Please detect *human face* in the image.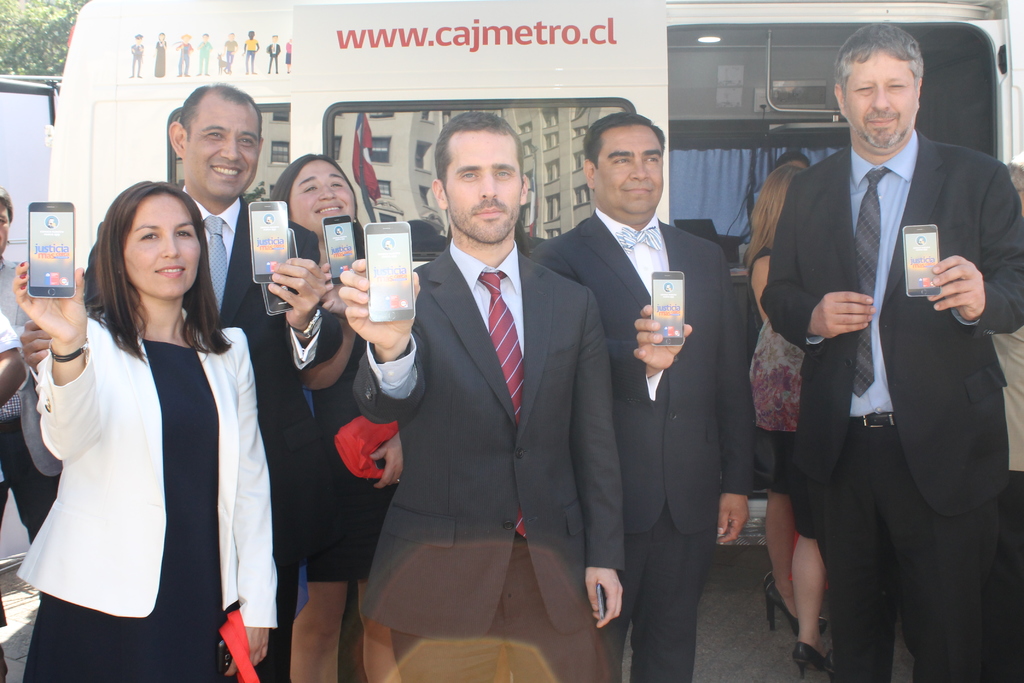
crop(598, 128, 664, 213).
